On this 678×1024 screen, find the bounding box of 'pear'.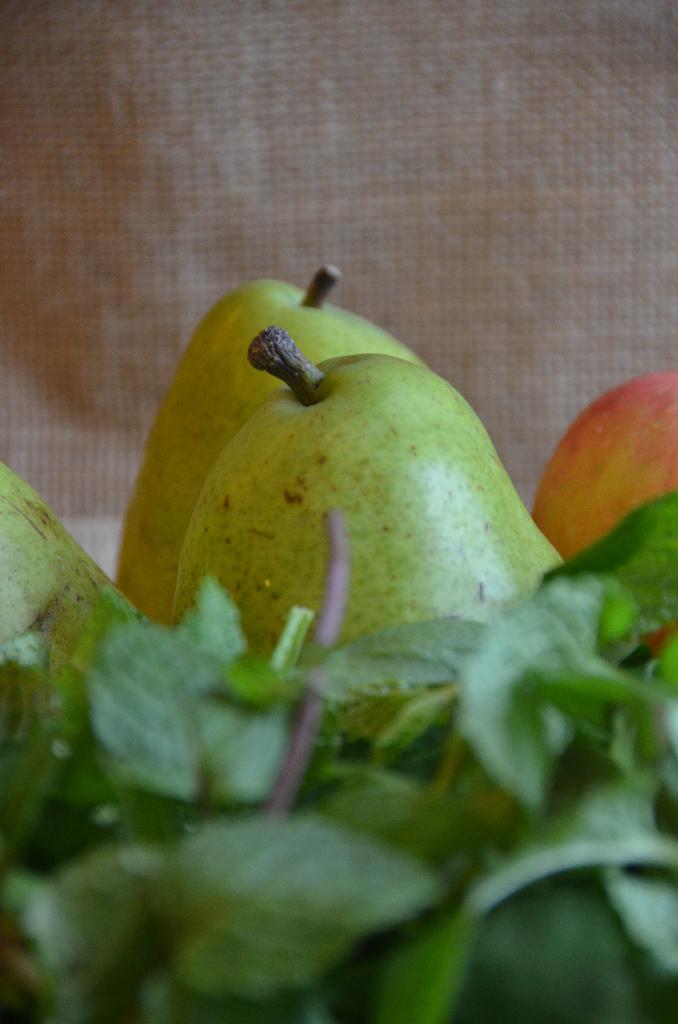
Bounding box: left=164, top=344, right=569, bottom=636.
